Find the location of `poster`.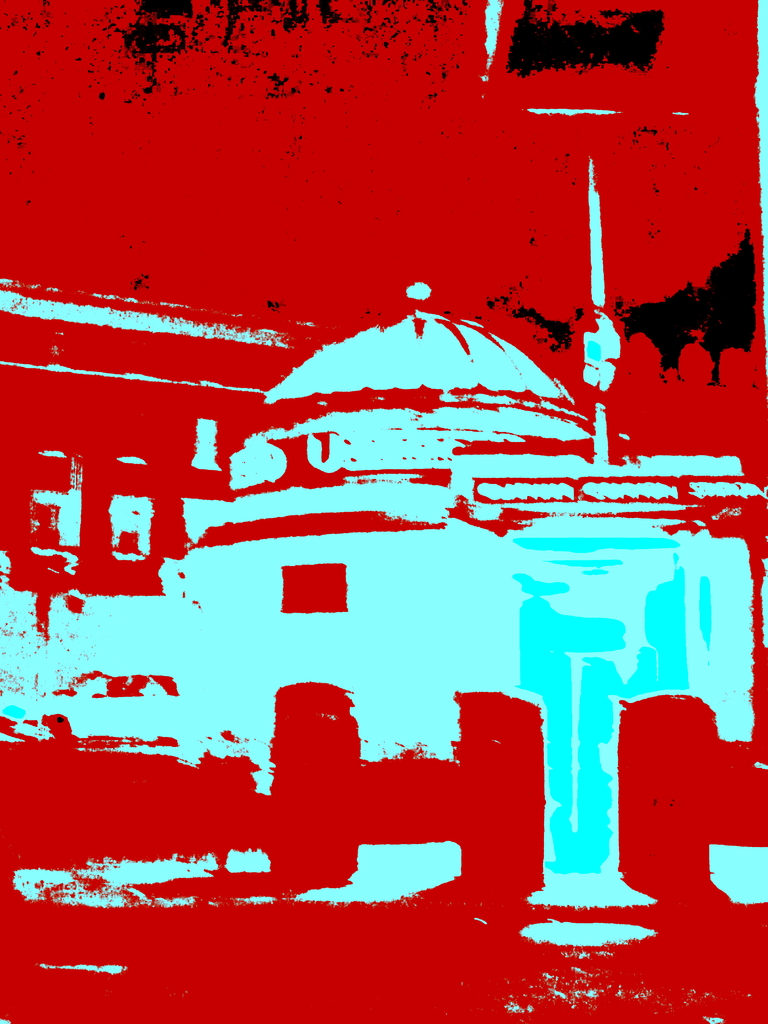
Location: region(0, 0, 767, 1023).
